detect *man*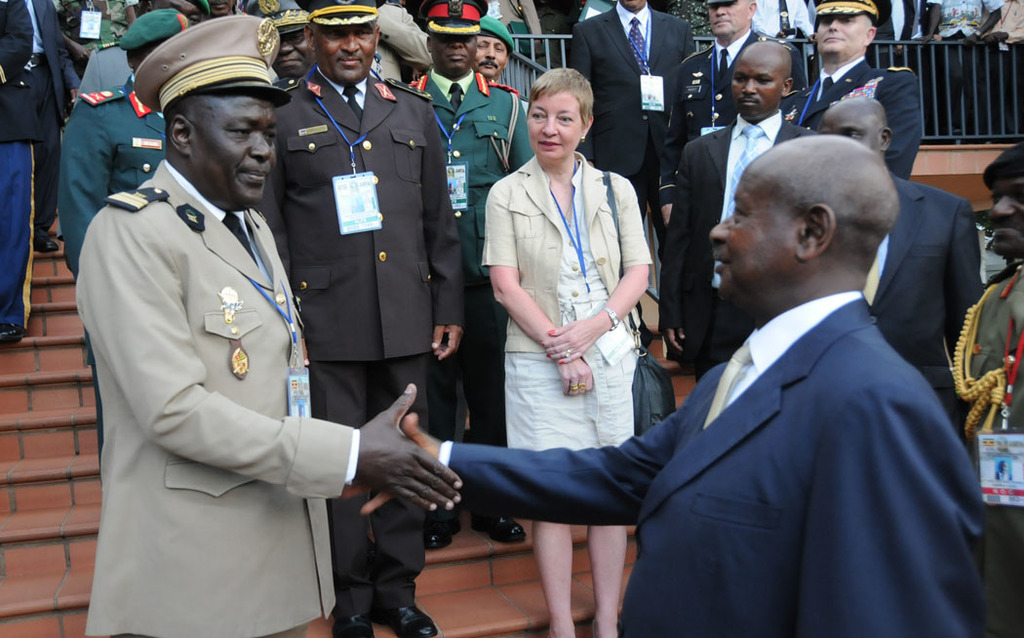
(667, 0, 771, 146)
